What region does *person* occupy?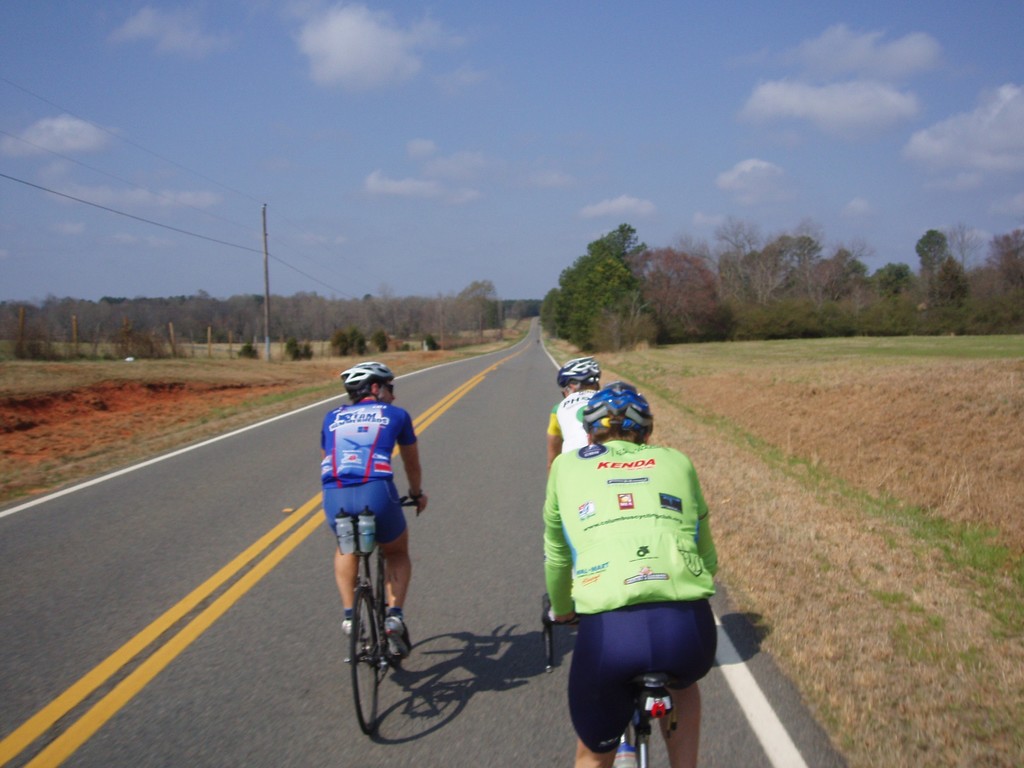
Rect(542, 358, 607, 478).
